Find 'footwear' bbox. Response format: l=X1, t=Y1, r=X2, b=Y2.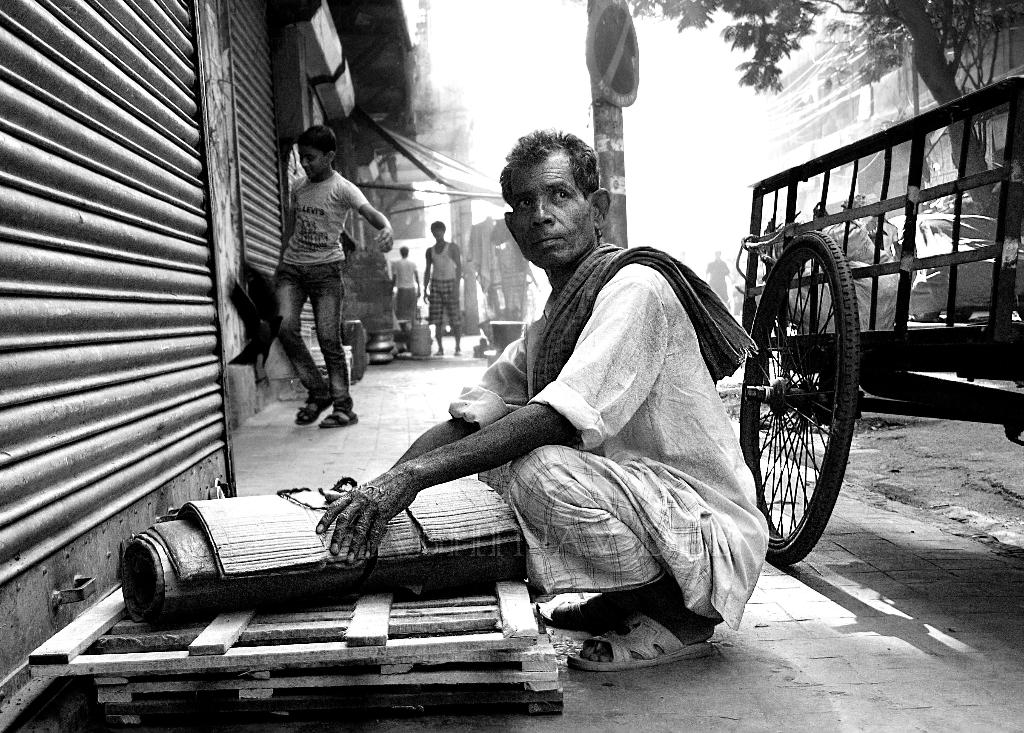
l=316, t=404, r=360, b=429.
